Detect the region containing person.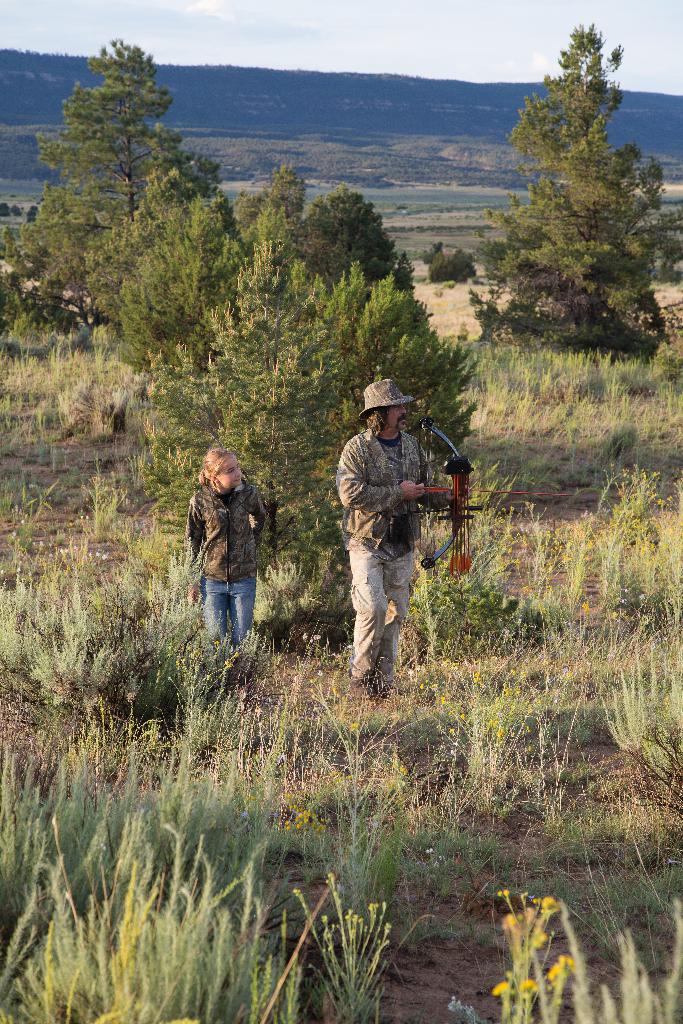
detection(183, 445, 256, 648).
